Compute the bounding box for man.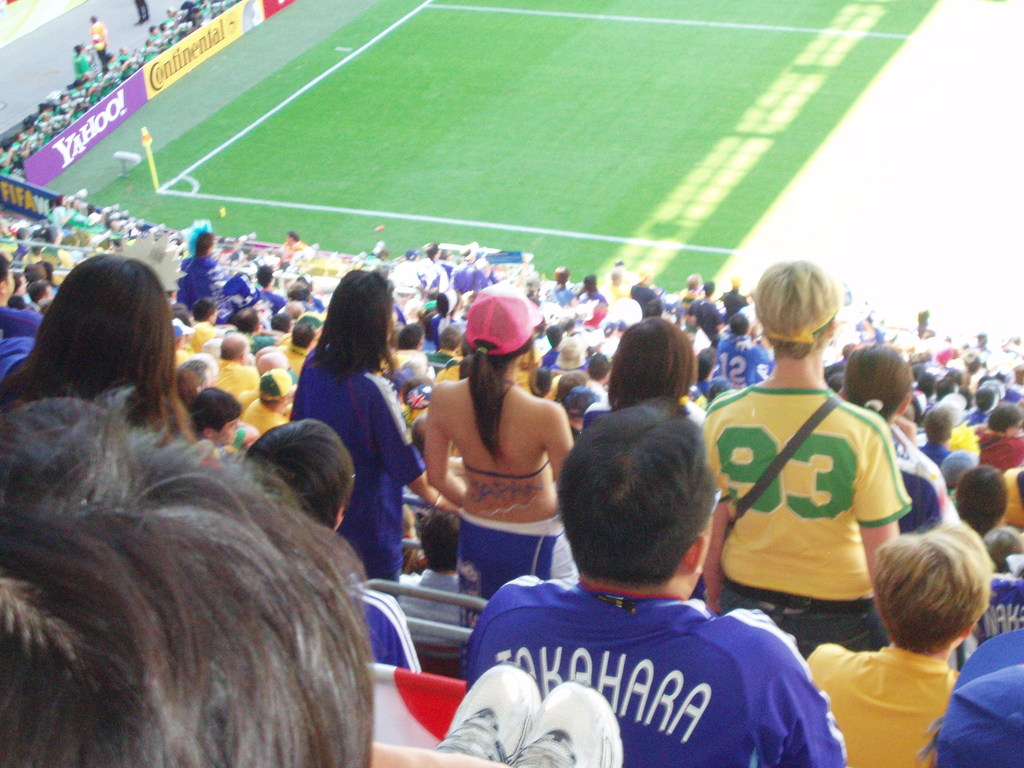
[x1=277, y1=322, x2=317, y2=365].
